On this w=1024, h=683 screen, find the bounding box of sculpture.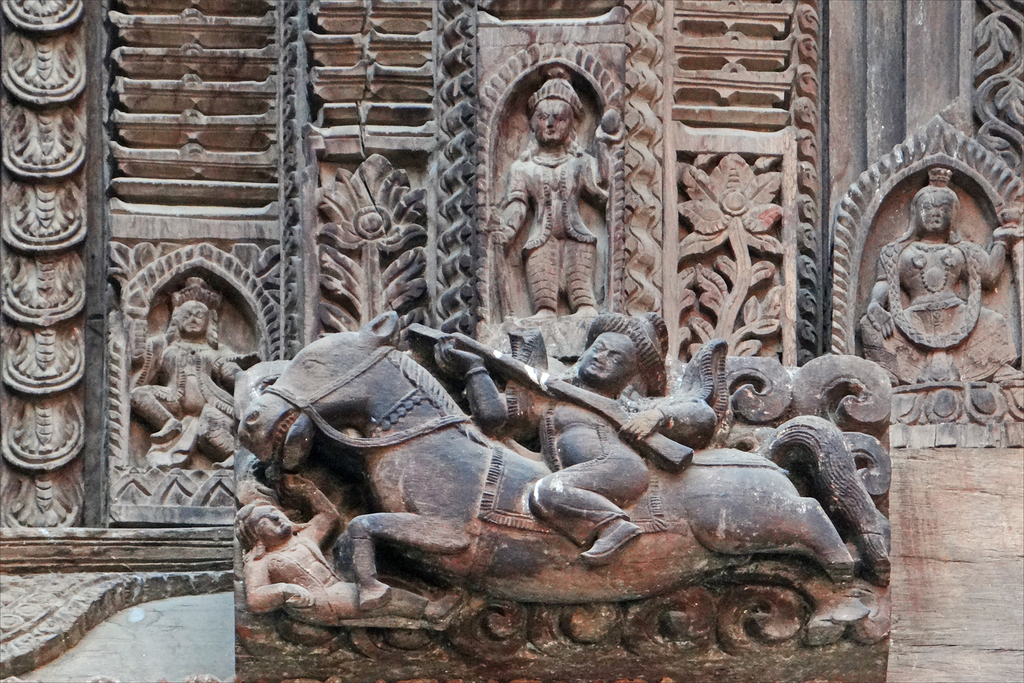
Bounding box: {"x1": 127, "y1": 268, "x2": 265, "y2": 473}.
